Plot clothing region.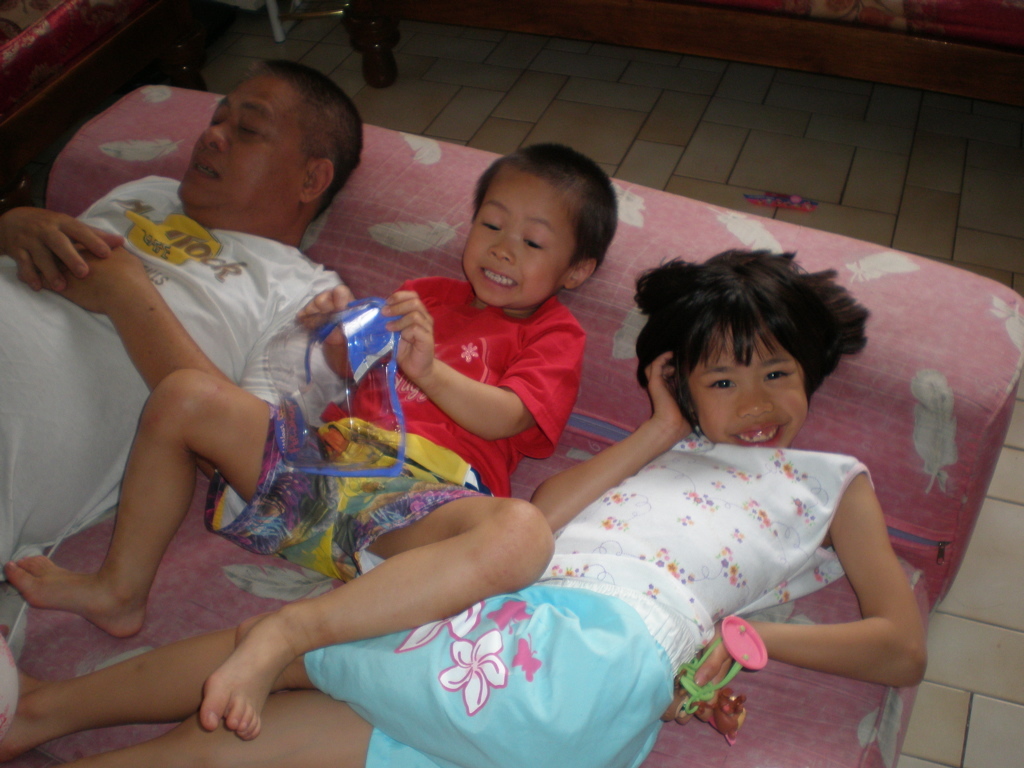
Plotted at BBox(308, 434, 873, 767).
